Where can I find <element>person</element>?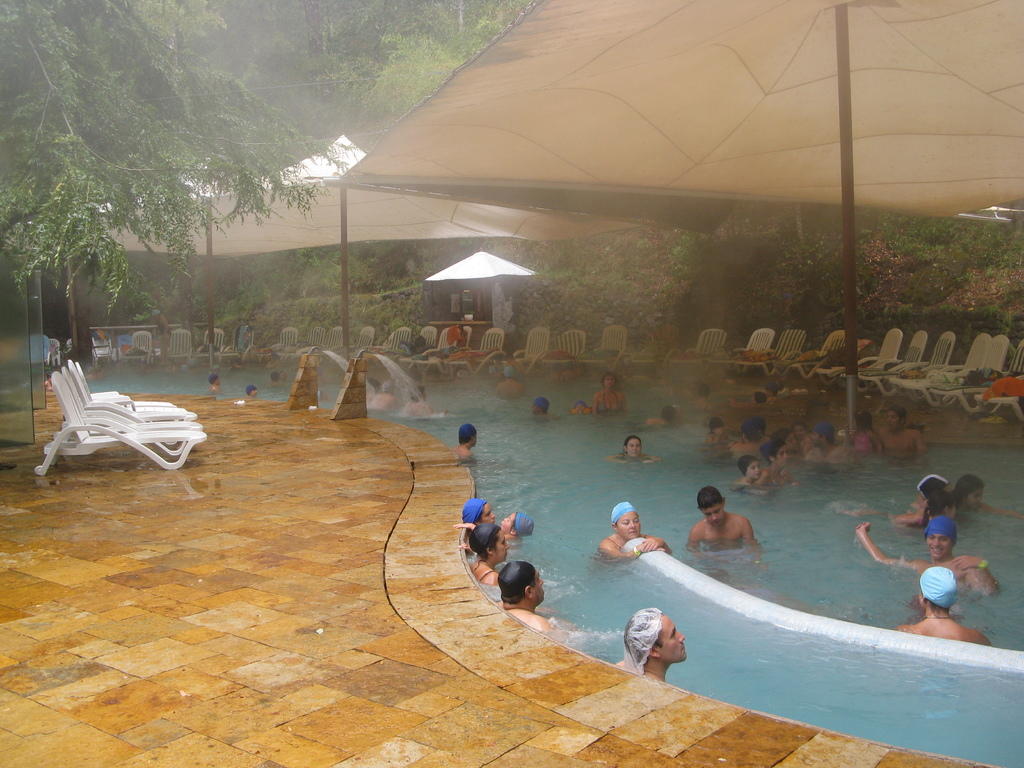
You can find it at <bbox>493, 364, 526, 397</bbox>.
